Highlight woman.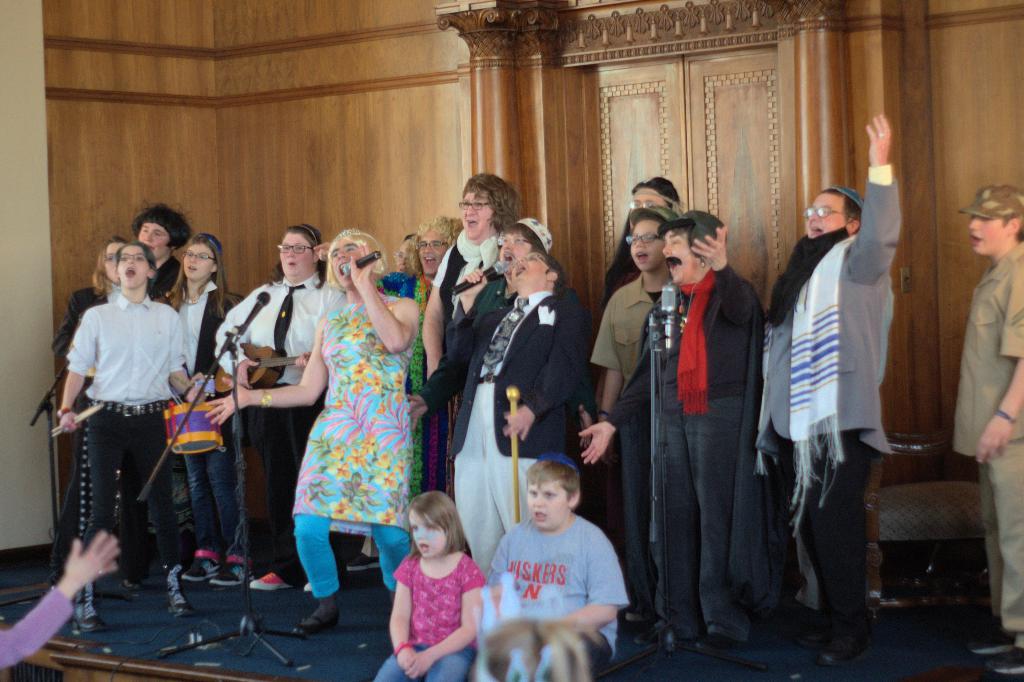
Highlighted region: box=[200, 225, 425, 632].
